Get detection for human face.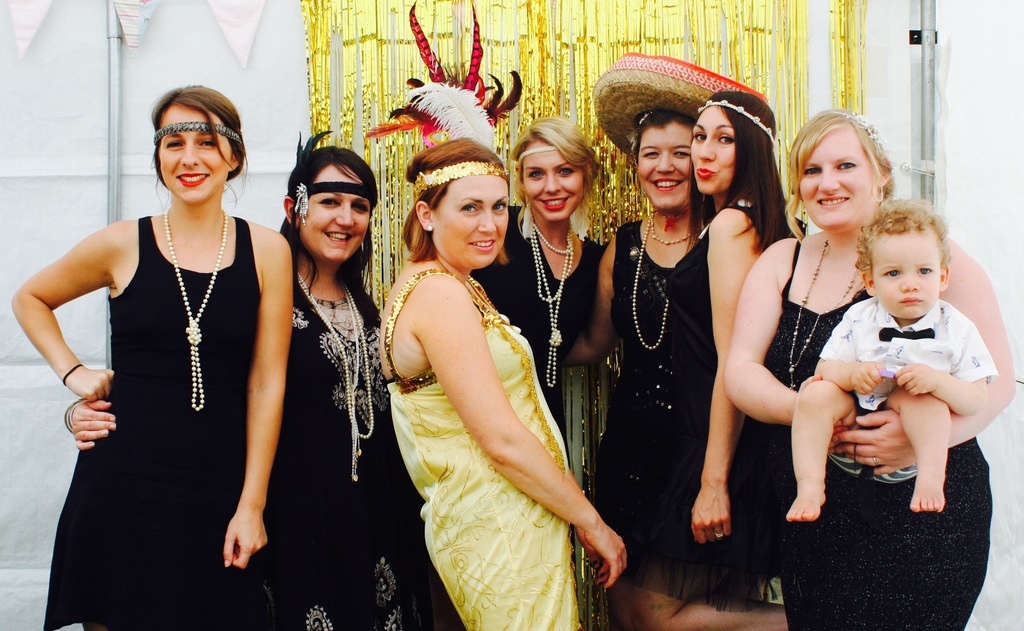
Detection: region(870, 227, 943, 322).
